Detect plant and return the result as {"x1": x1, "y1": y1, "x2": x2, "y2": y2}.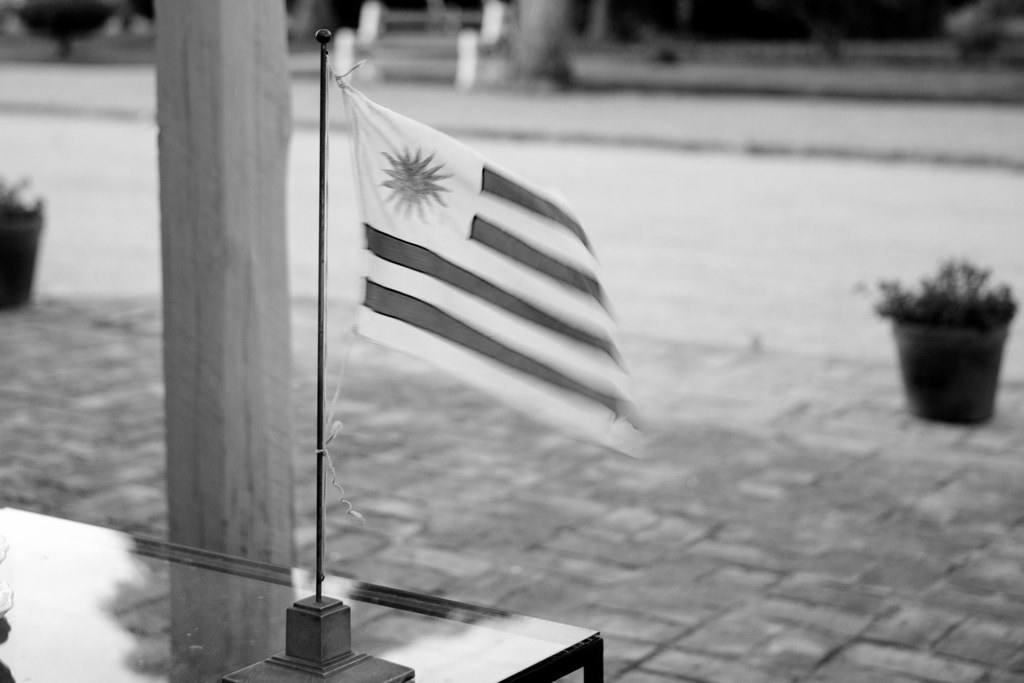
{"x1": 0, "y1": 172, "x2": 49, "y2": 225}.
